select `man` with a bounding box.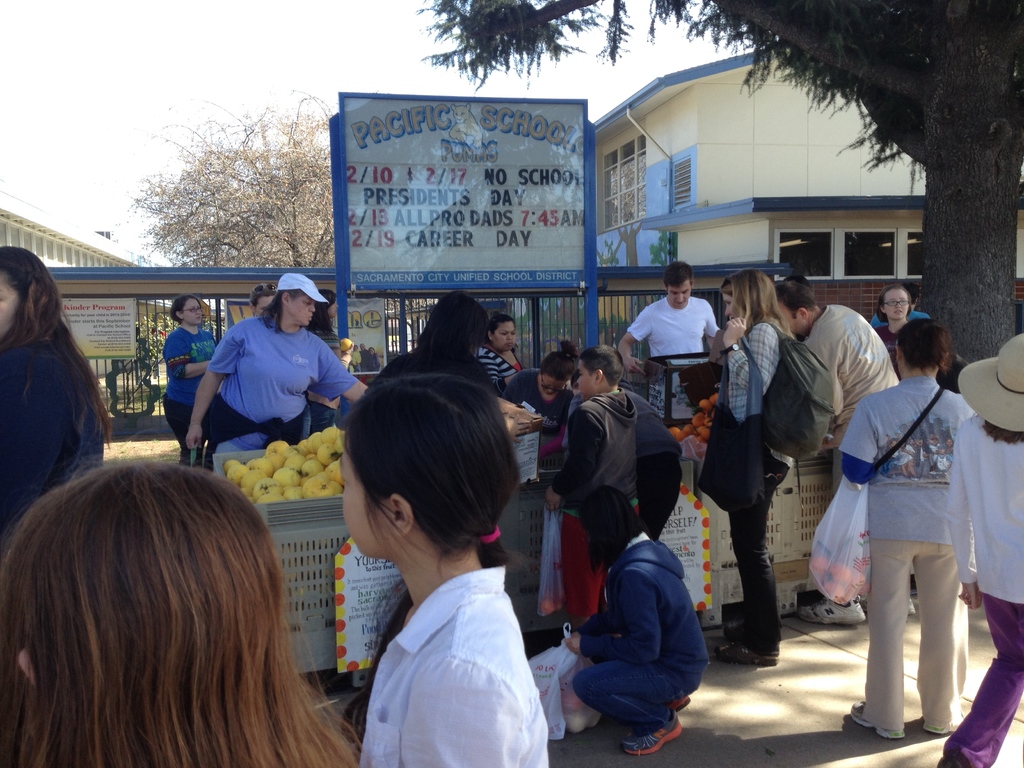
rect(765, 273, 902, 627).
